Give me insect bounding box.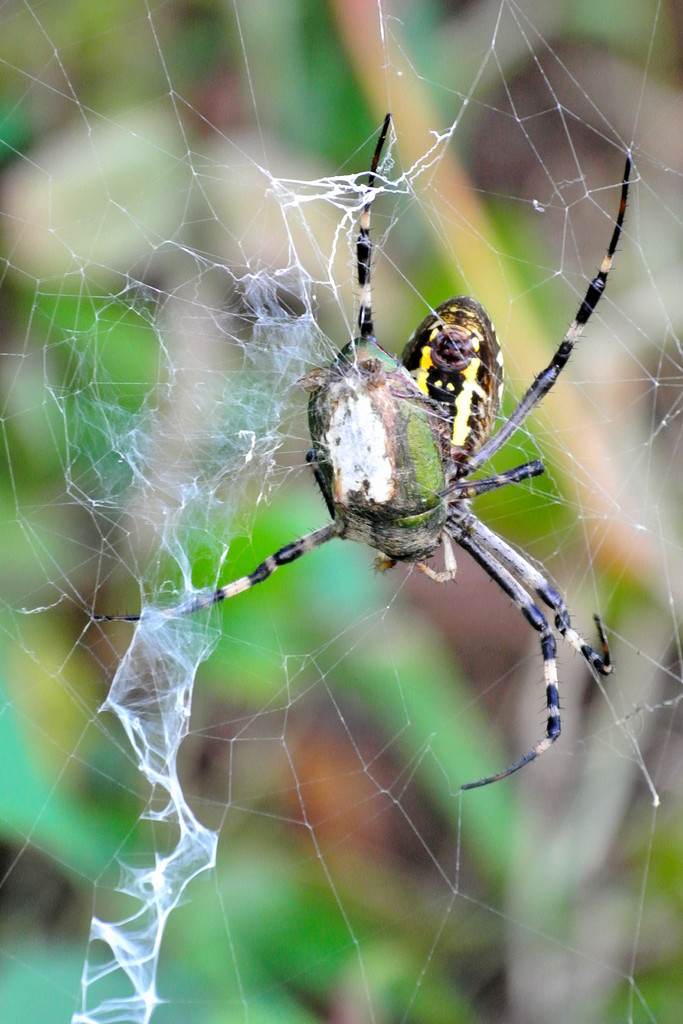
crop(302, 331, 446, 574).
